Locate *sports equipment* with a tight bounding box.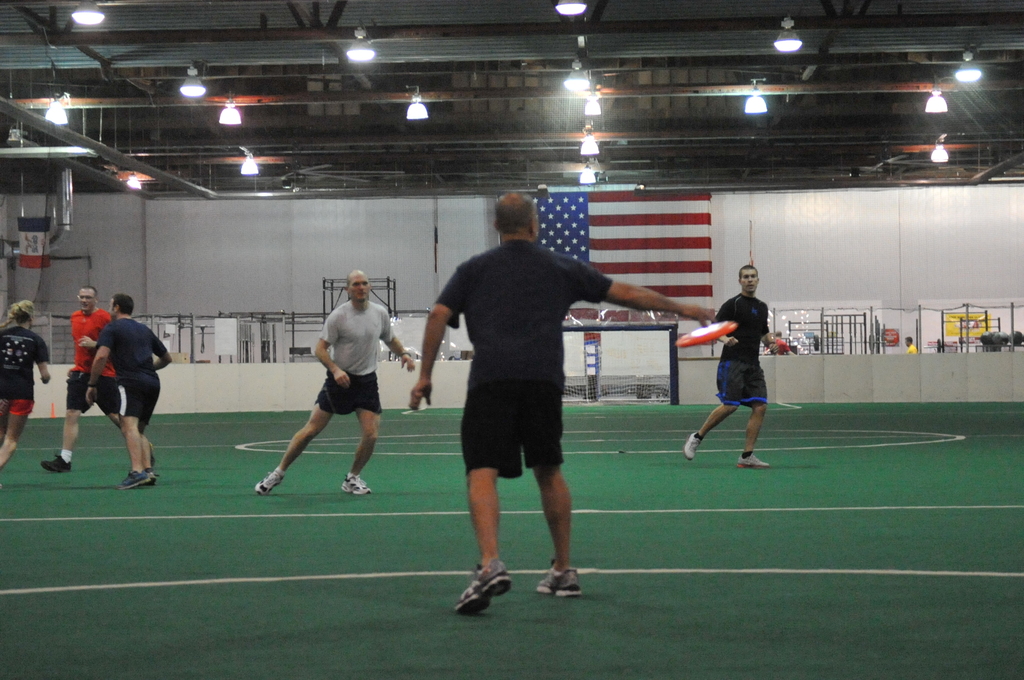
region(738, 453, 771, 467).
